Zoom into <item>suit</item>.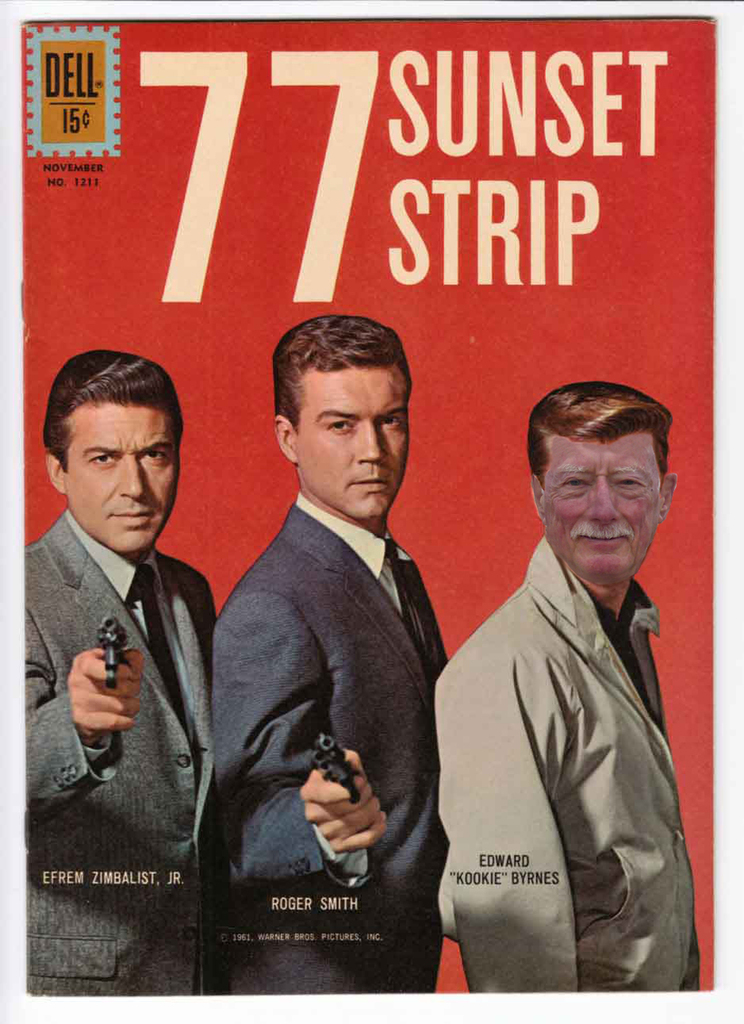
Zoom target: 215:481:460:1012.
